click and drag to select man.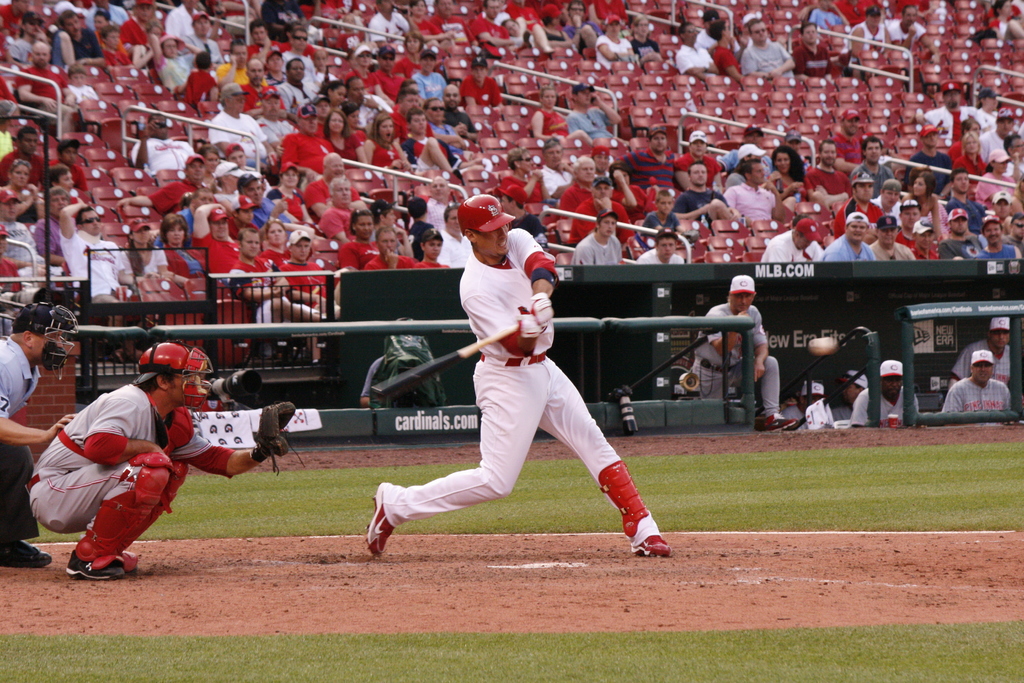
Selection: [left=540, top=140, right=574, bottom=190].
